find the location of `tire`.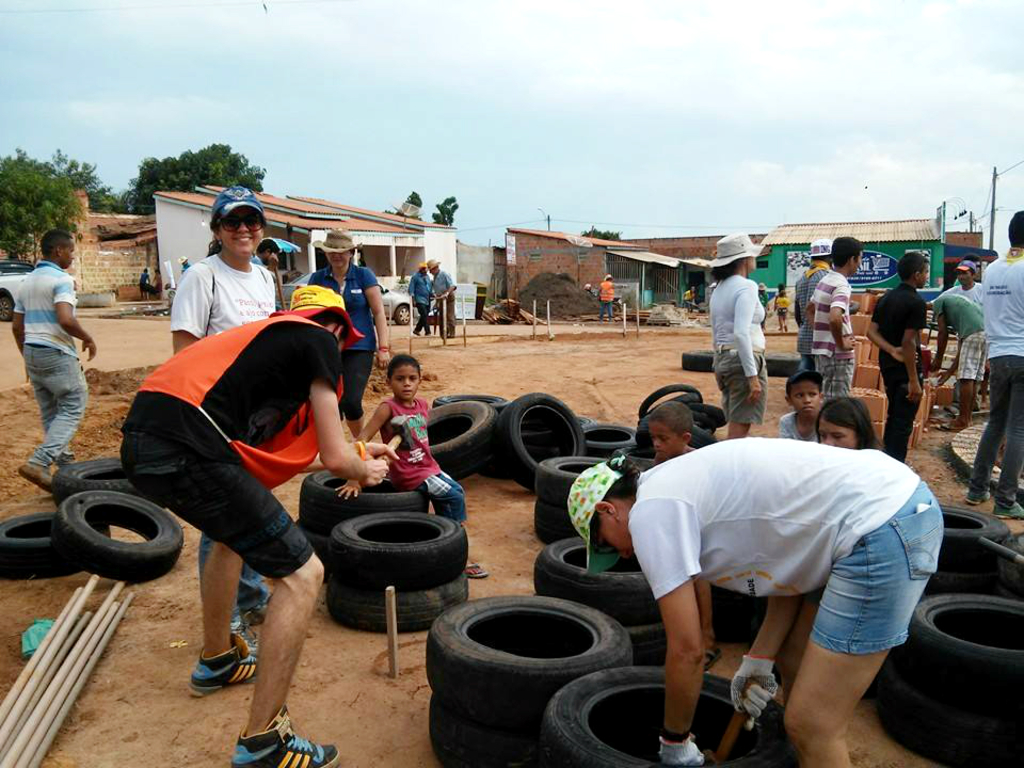
Location: 495, 394, 581, 484.
